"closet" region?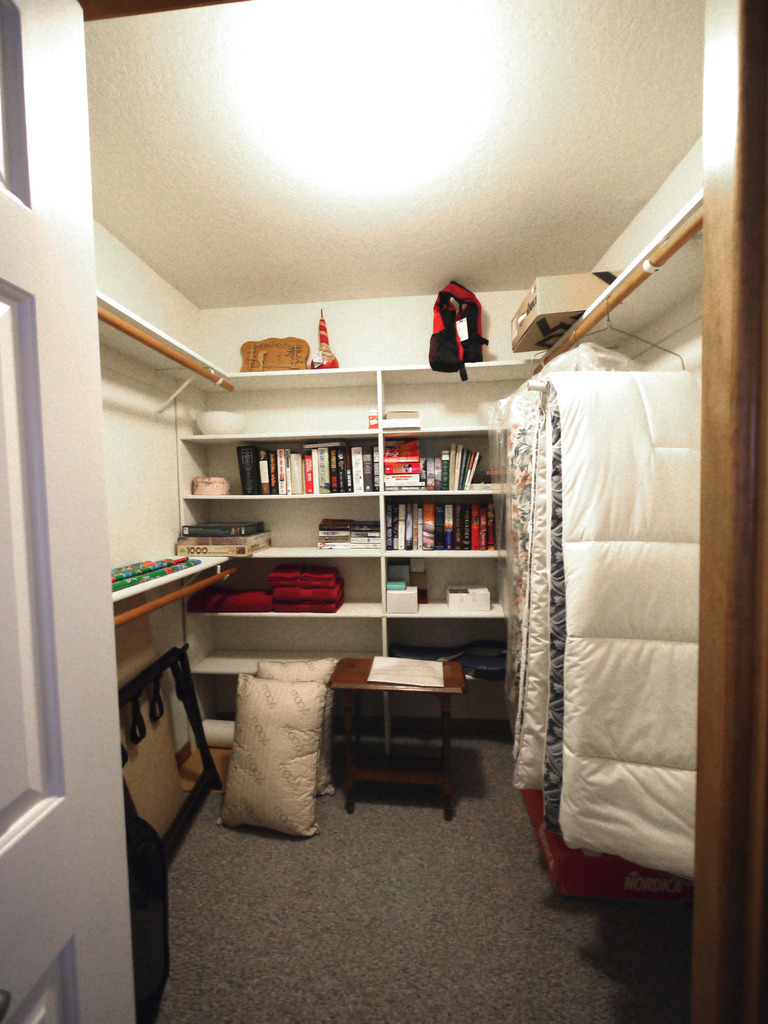
box=[84, 0, 705, 932]
